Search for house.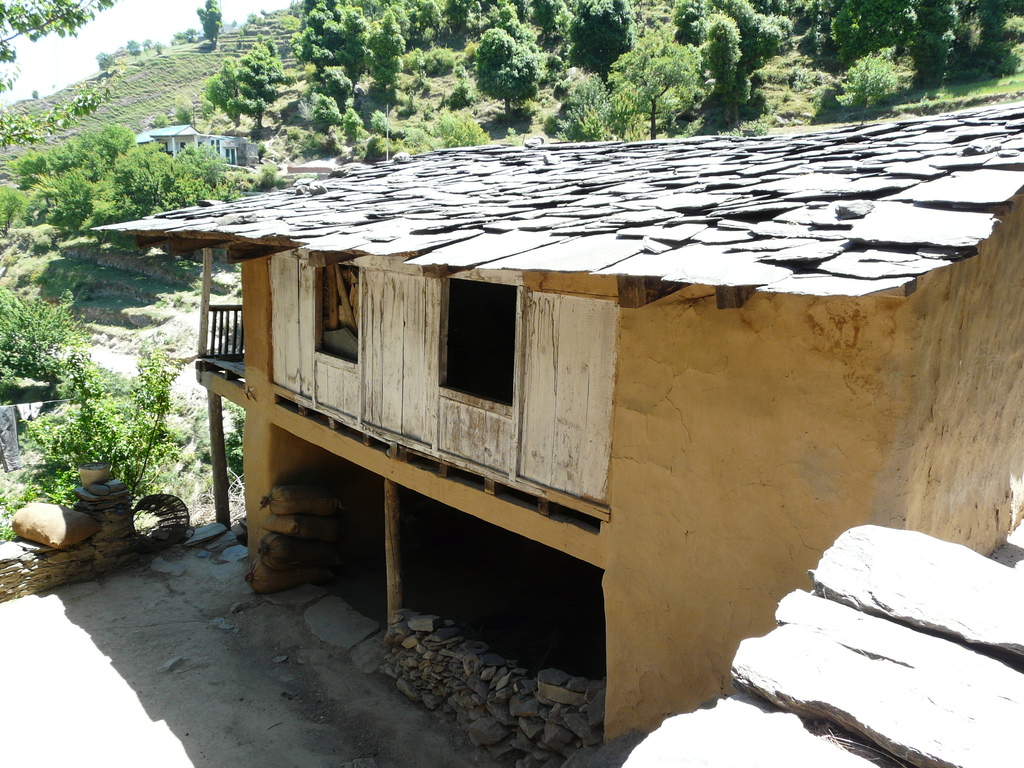
Found at rect(133, 126, 261, 167).
